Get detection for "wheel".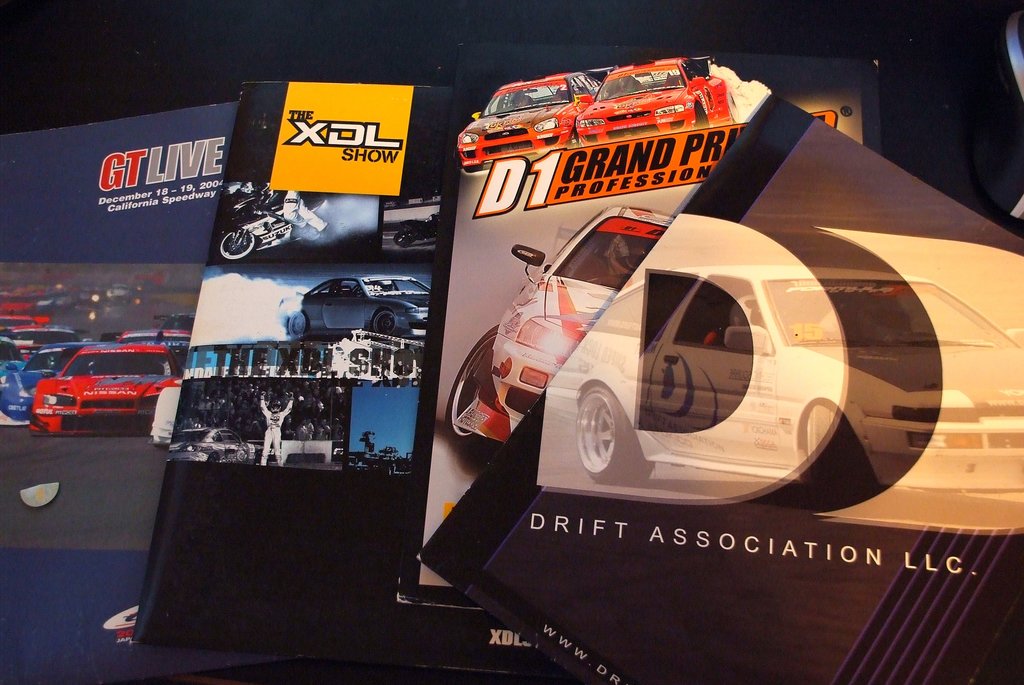
Detection: 461, 161, 483, 173.
